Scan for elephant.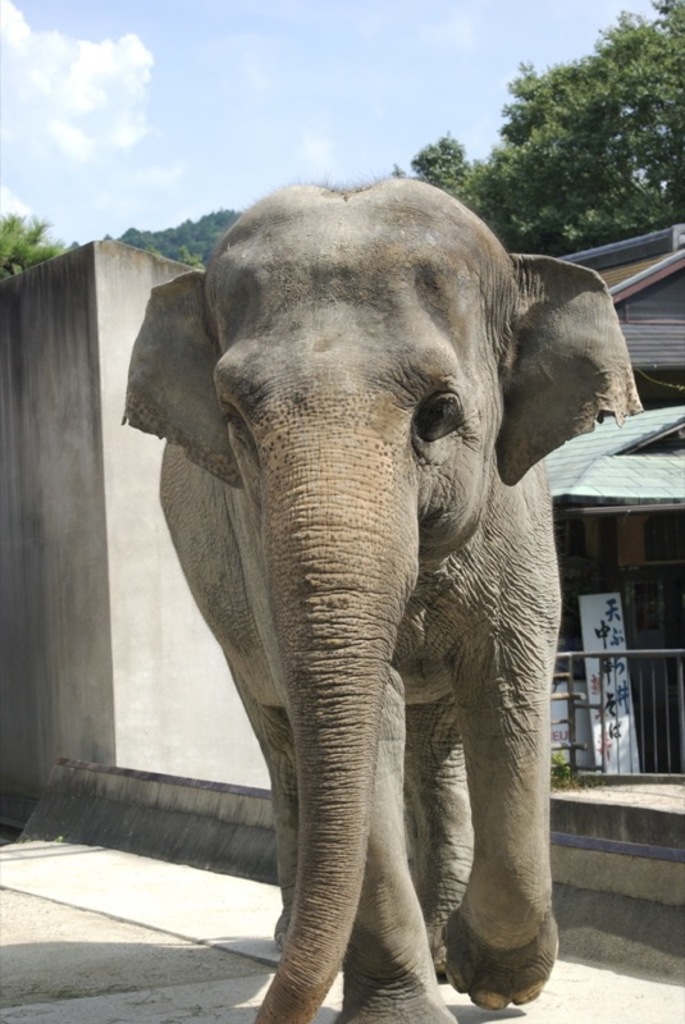
Scan result: pyautogui.locateOnScreen(90, 165, 607, 1010).
